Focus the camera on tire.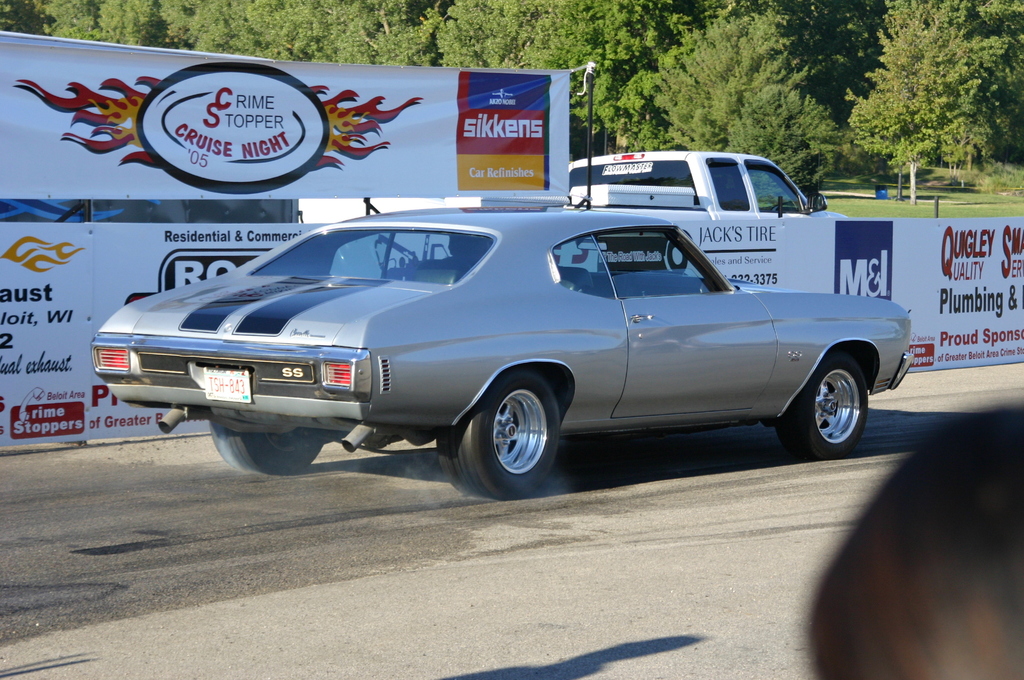
Focus region: {"left": 780, "top": 354, "right": 864, "bottom": 448}.
